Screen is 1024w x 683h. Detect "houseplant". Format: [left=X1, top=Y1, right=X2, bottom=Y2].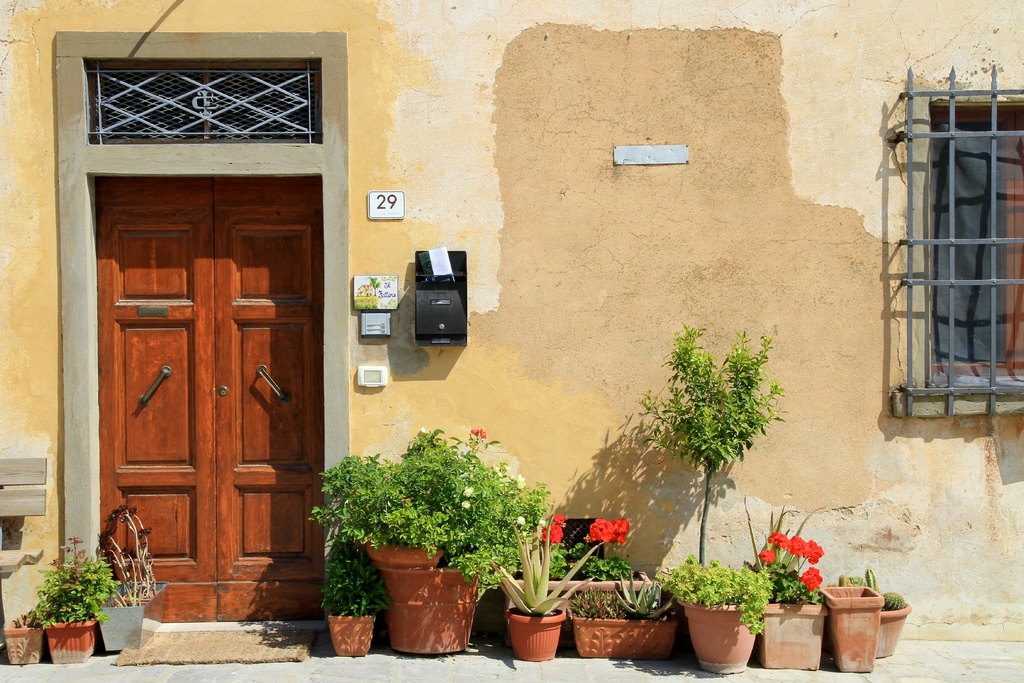
[left=90, top=498, right=170, bottom=650].
